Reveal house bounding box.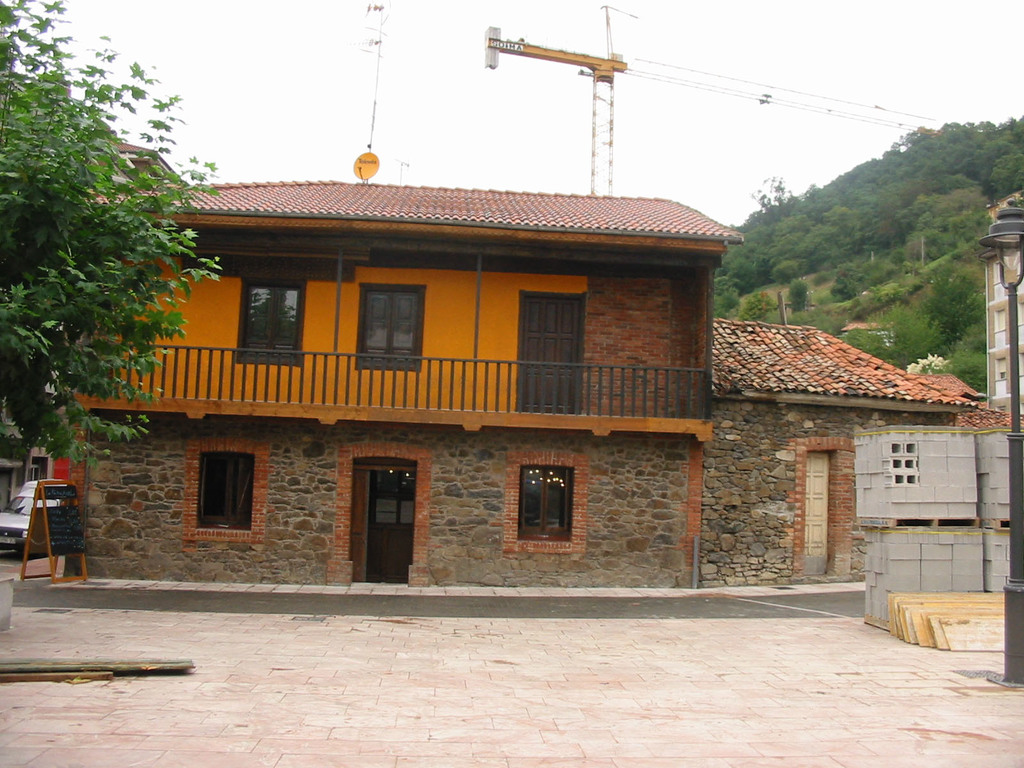
Revealed: {"x1": 4, "y1": 147, "x2": 963, "y2": 625}.
